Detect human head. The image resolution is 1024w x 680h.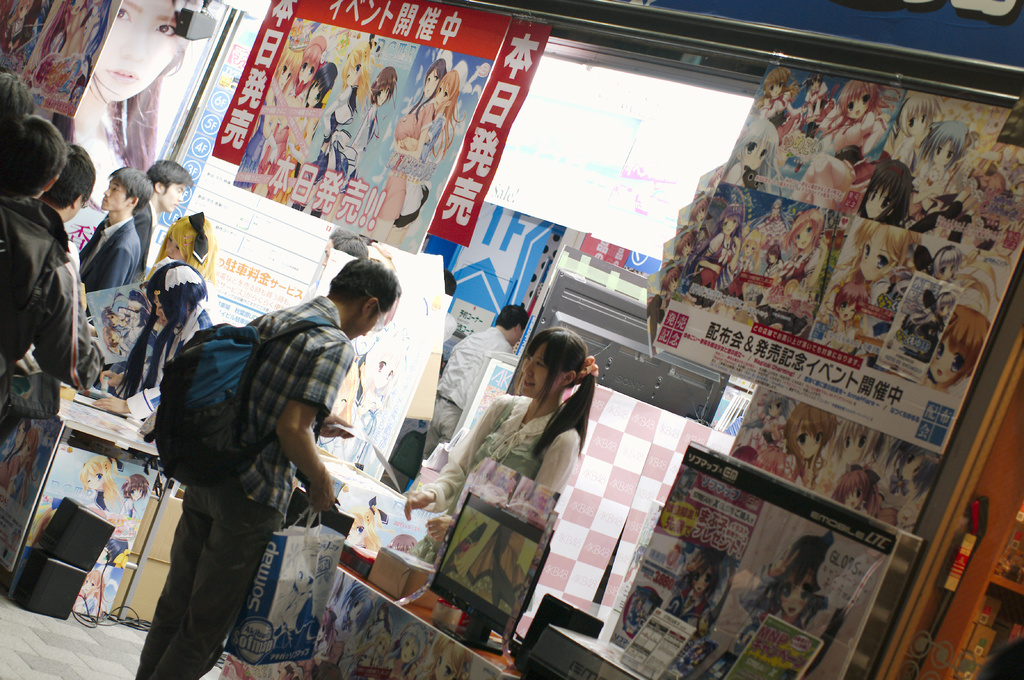
{"x1": 807, "y1": 71, "x2": 824, "y2": 89}.
